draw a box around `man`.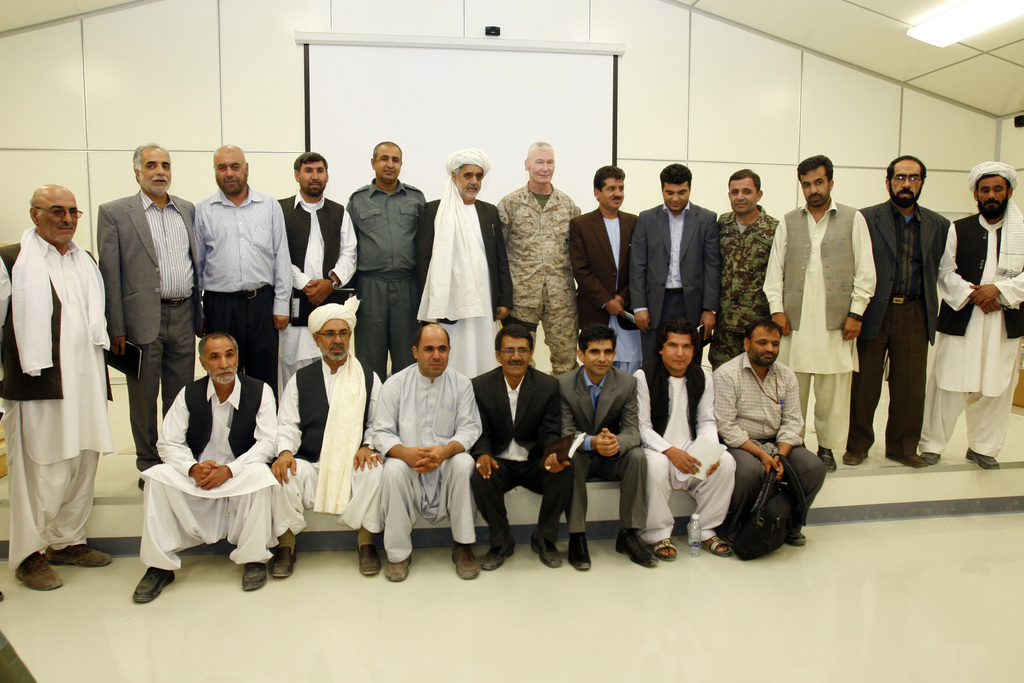
(x1=472, y1=326, x2=576, y2=577).
